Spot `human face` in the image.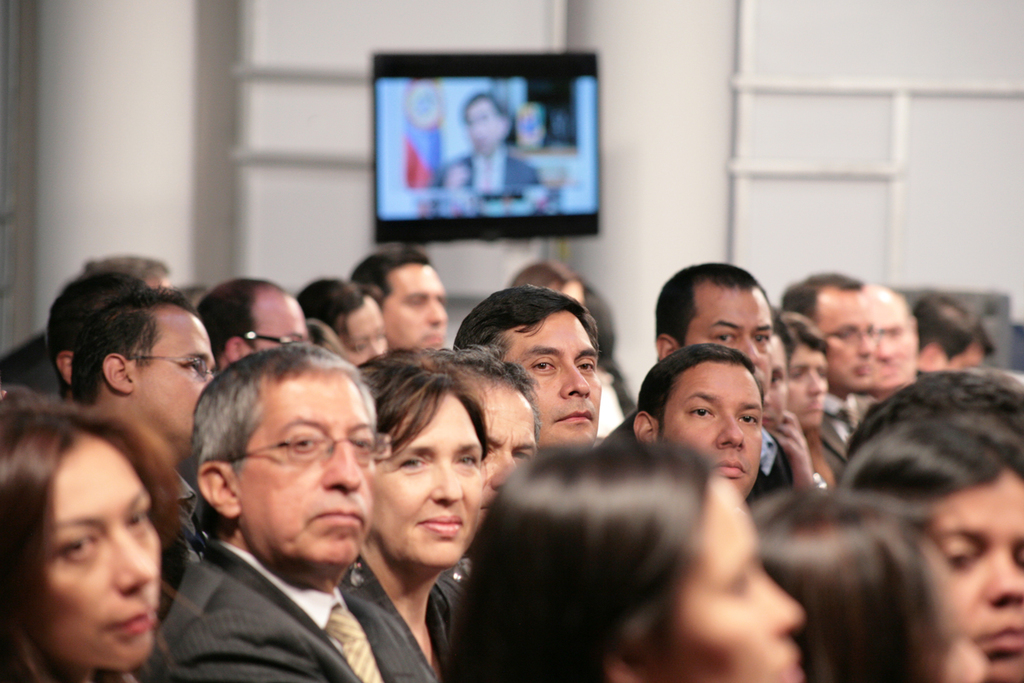
`human face` found at <bbox>340, 299, 387, 364</bbox>.
